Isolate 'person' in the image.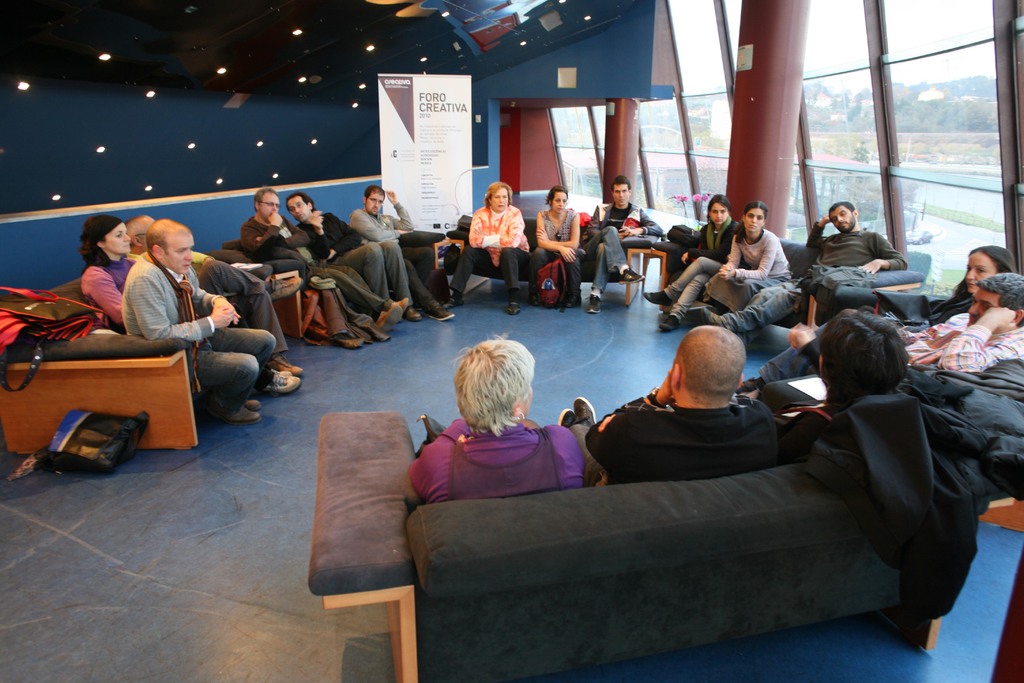
Isolated region: x1=582 y1=175 x2=662 y2=316.
